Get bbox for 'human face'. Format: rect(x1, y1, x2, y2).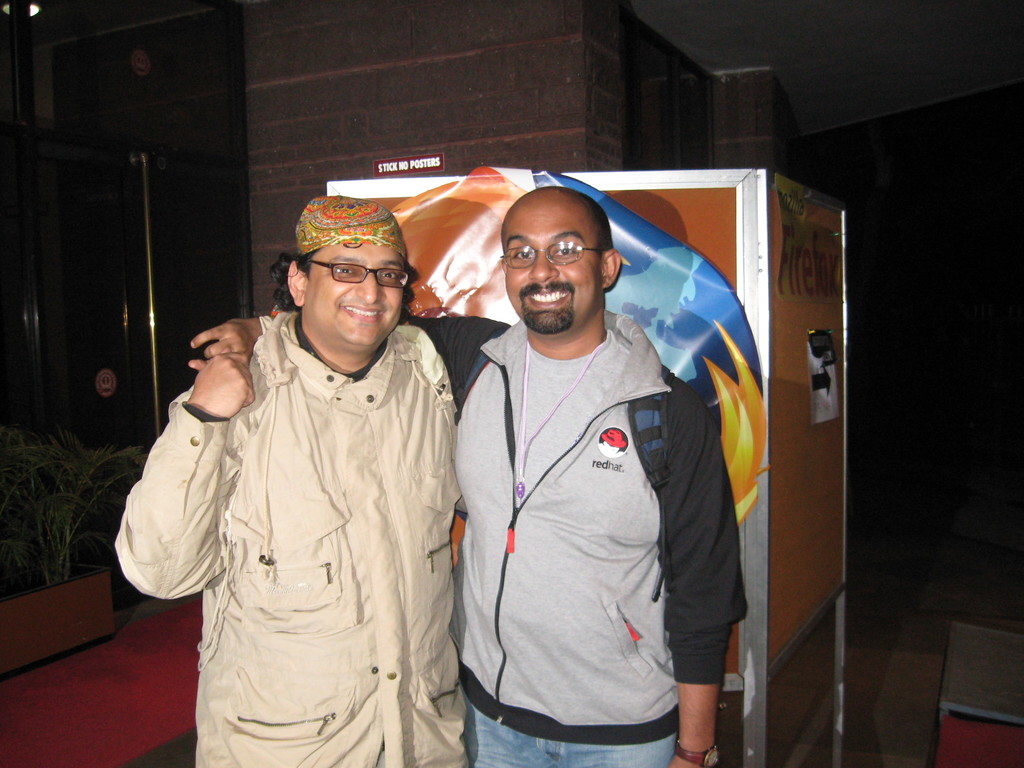
rect(502, 205, 602, 331).
